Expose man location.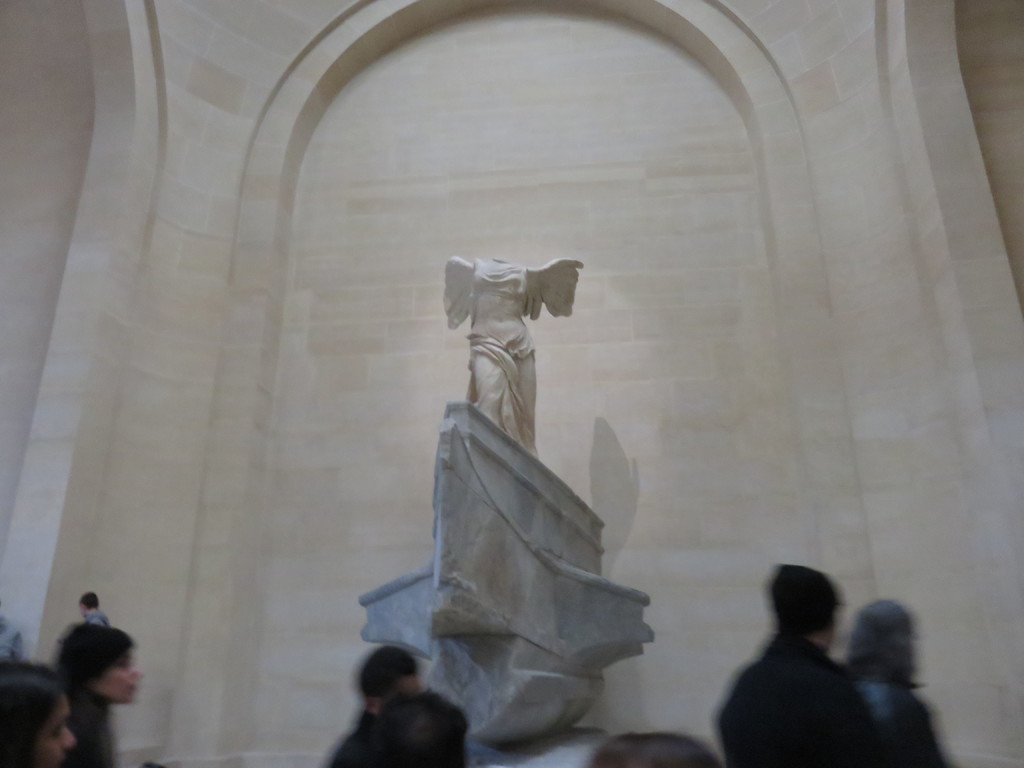
Exposed at 707/561/895/767.
